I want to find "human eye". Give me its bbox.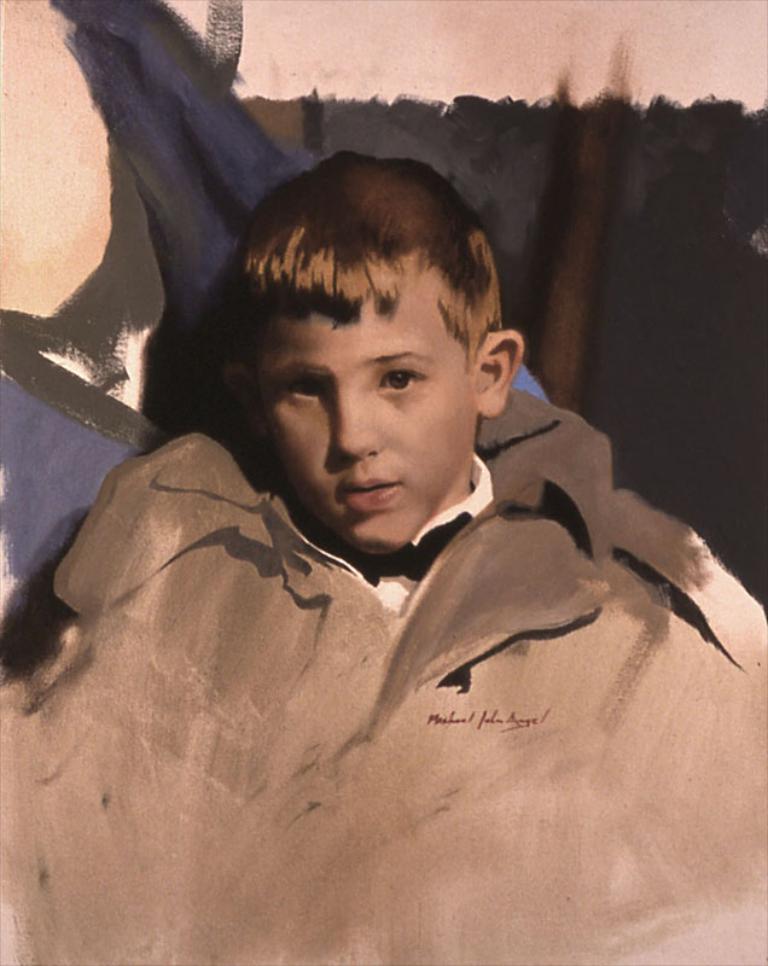
[279,374,325,408].
